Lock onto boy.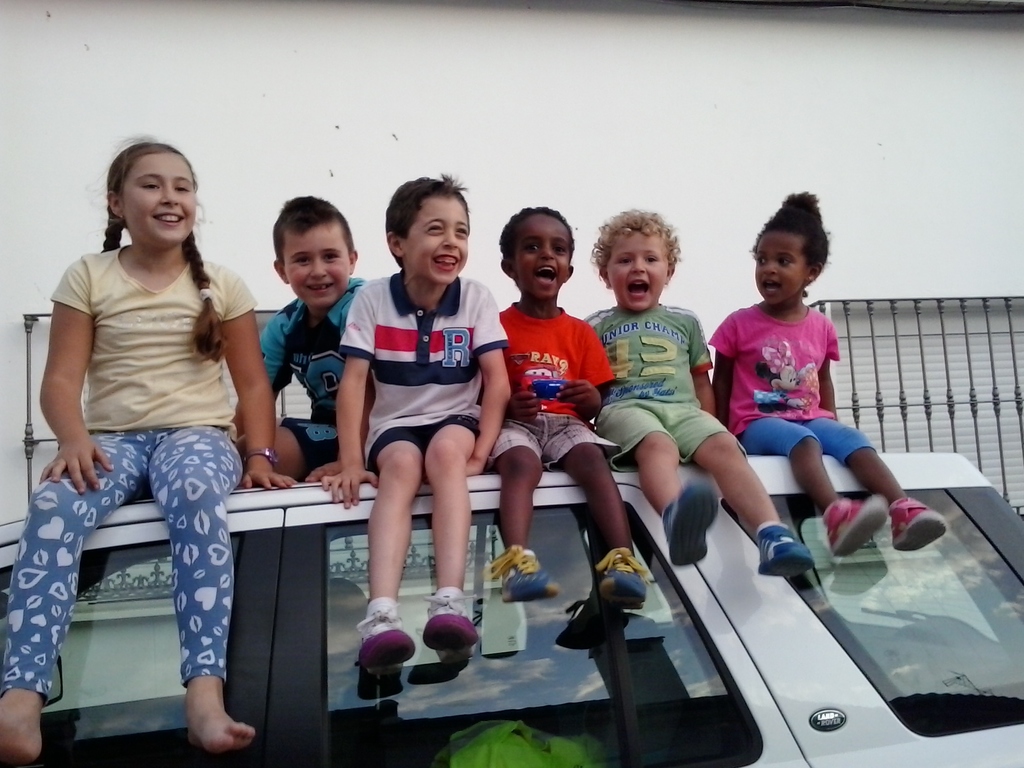
Locked: bbox=(324, 195, 521, 643).
